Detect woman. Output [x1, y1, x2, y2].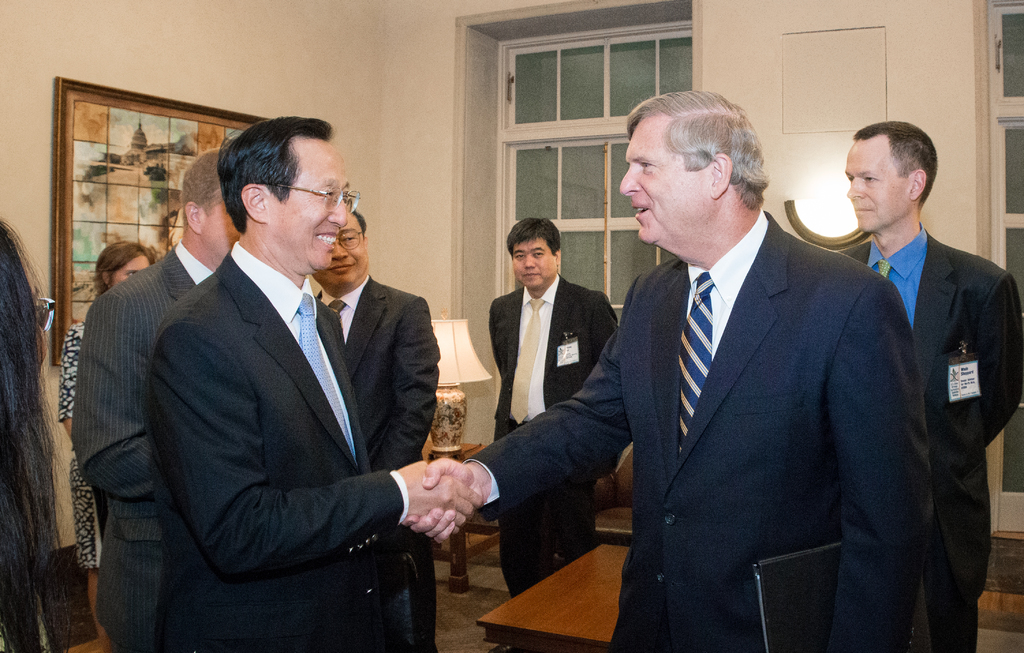
[0, 216, 68, 652].
